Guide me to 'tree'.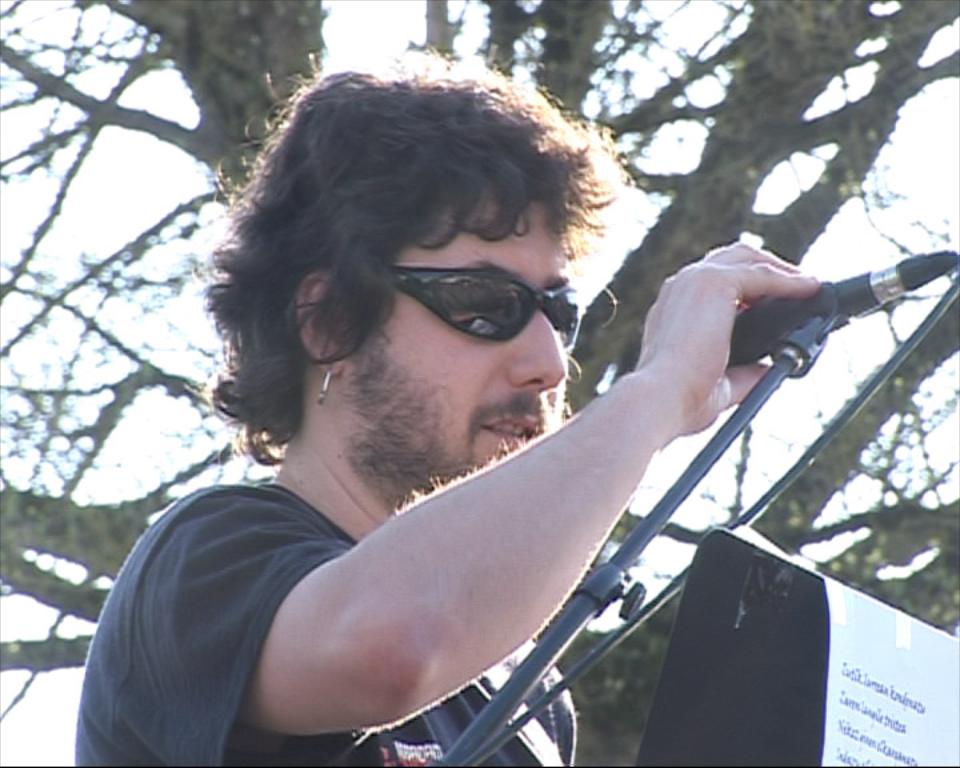
Guidance: (0,0,957,760).
